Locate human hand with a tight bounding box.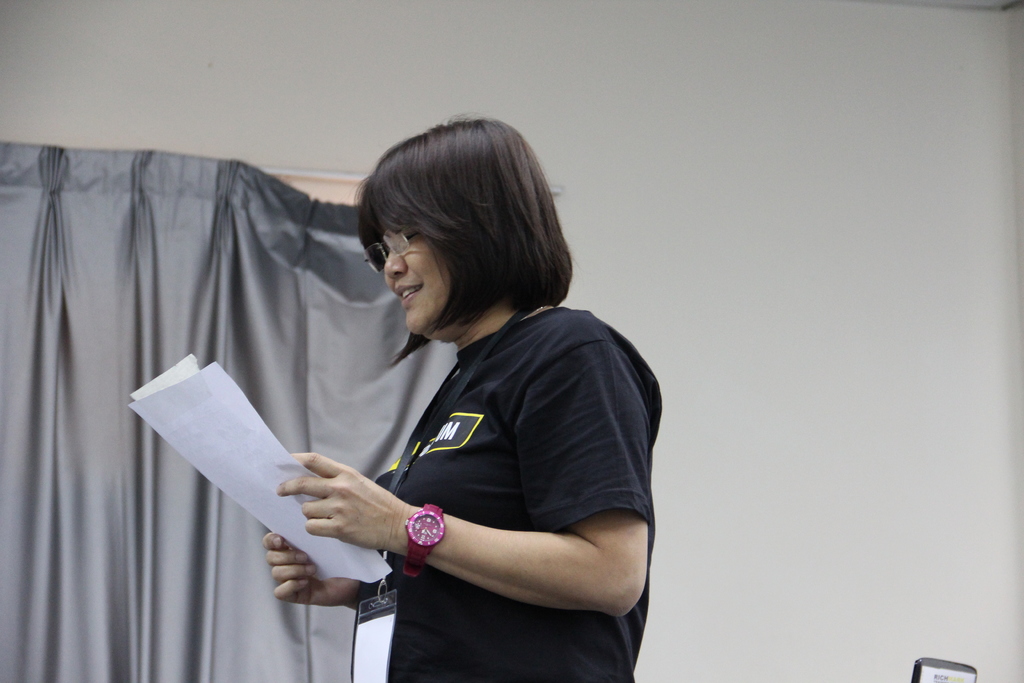
267:452:433:572.
